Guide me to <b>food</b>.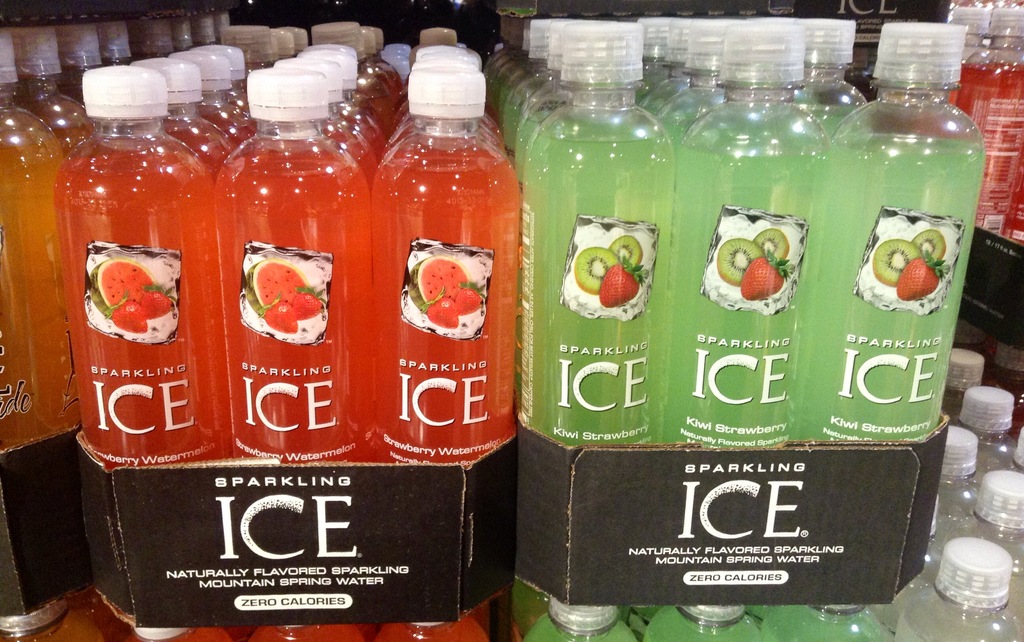
Guidance: x1=716 y1=234 x2=764 y2=288.
